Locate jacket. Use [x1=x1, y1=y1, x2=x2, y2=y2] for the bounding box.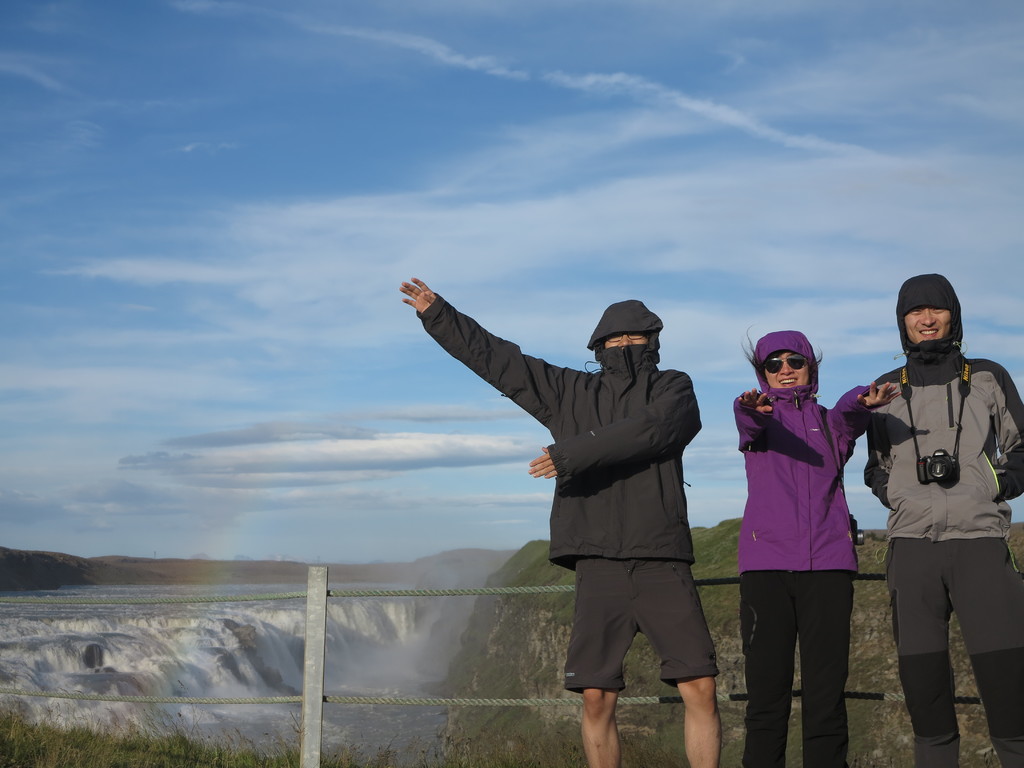
[x1=862, y1=273, x2=1023, y2=540].
